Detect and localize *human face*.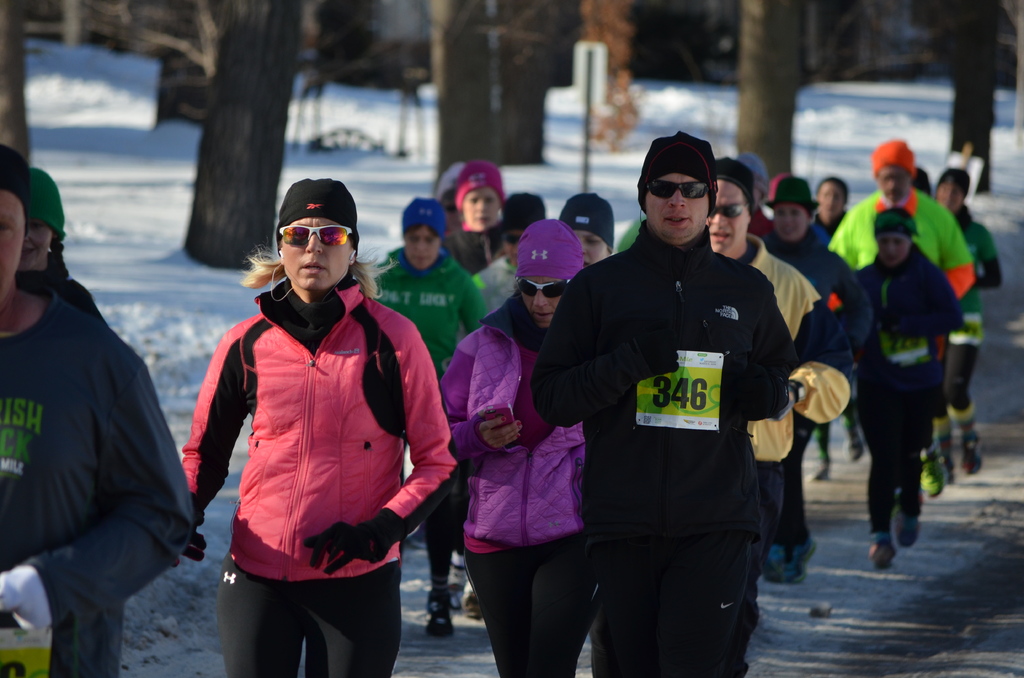
Localized at crop(772, 200, 806, 238).
